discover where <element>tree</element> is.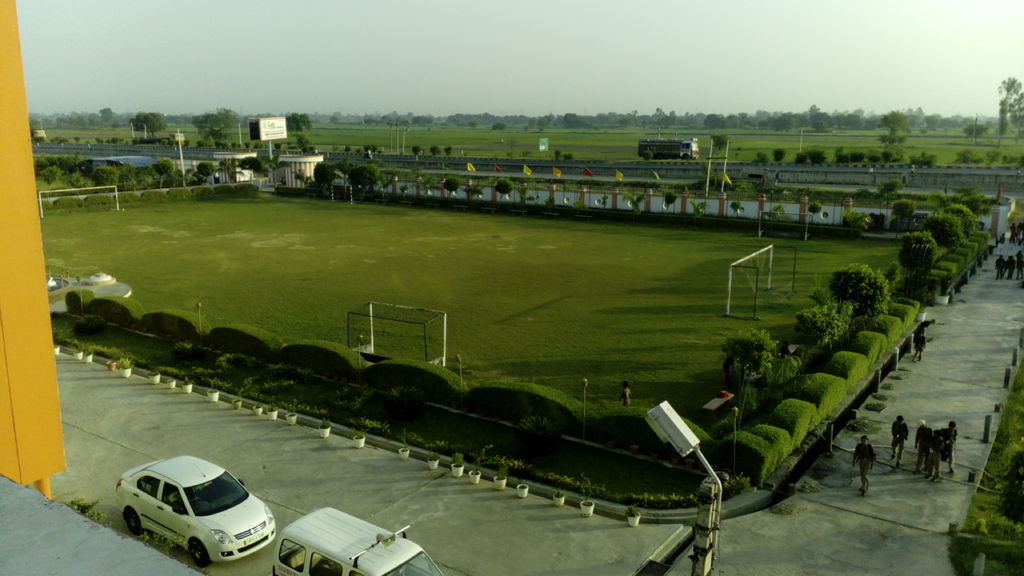
Discovered at locate(921, 211, 963, 249).
